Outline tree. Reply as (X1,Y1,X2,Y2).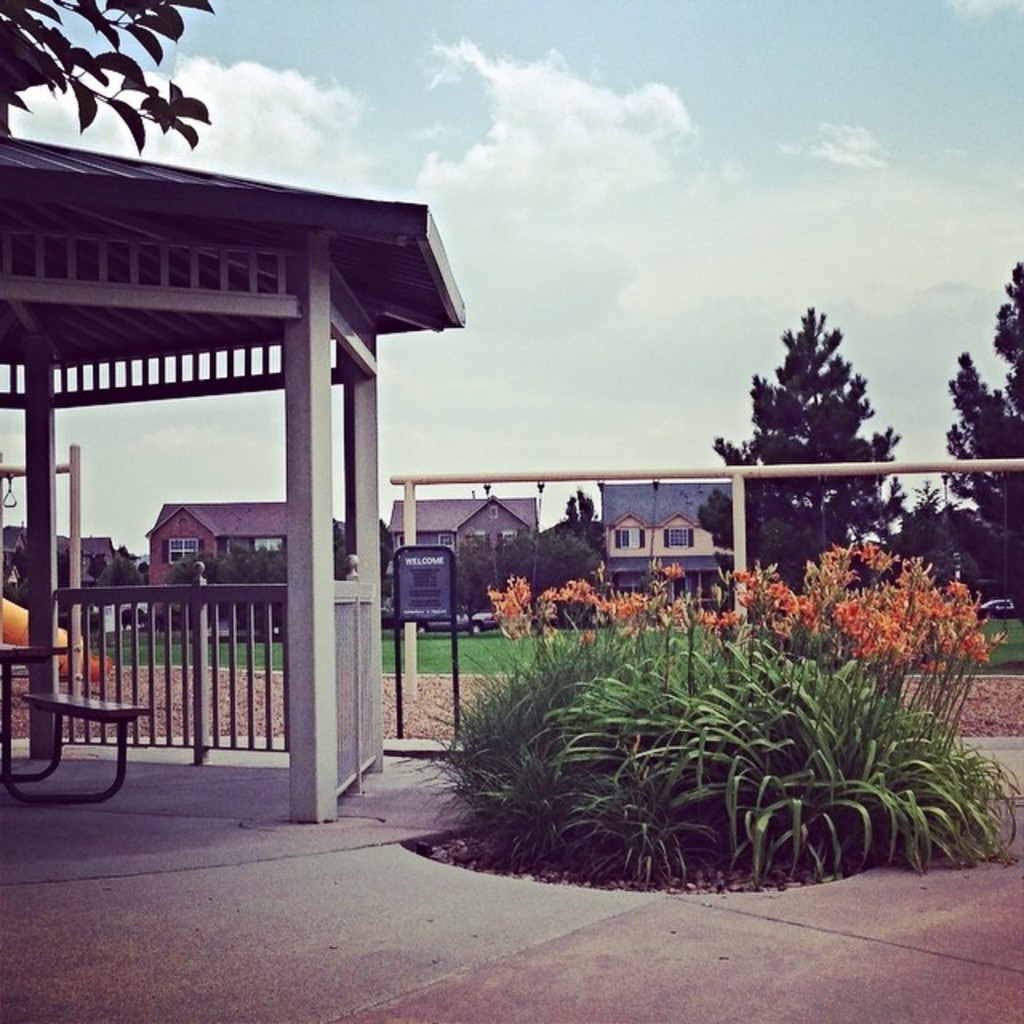
(931,248,1022,600).
